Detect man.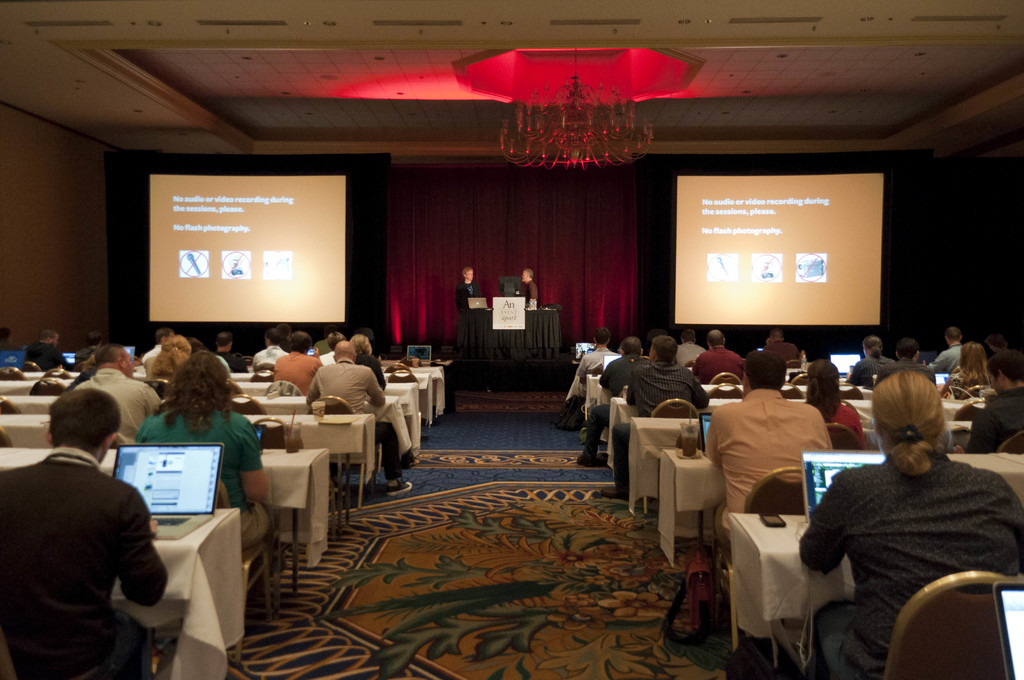
Detected at locate(577, 336, 657, 466).
